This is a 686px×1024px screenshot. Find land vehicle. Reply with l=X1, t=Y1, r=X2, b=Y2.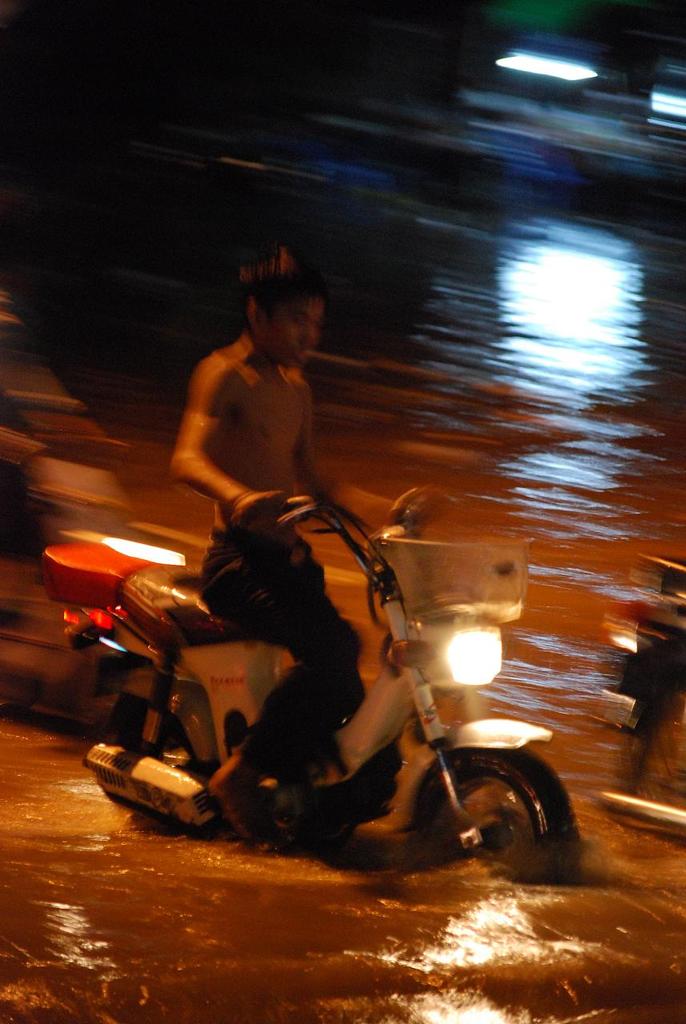
l=23, t=472, r=596, b=882.
